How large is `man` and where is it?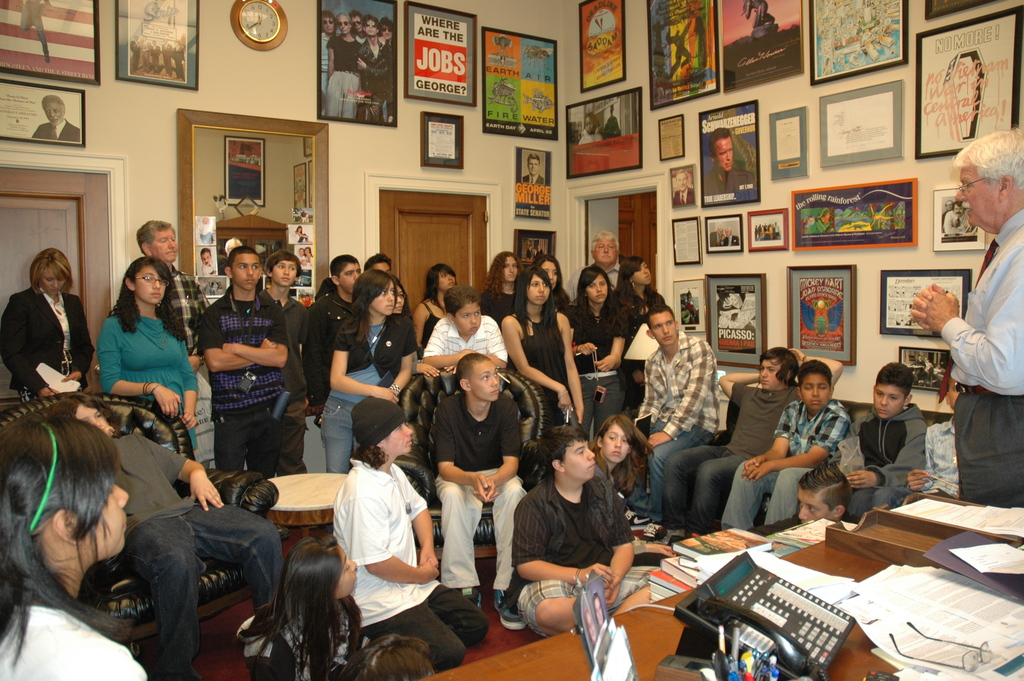
Bounding box: bbox(135, 220, 207, 380).
